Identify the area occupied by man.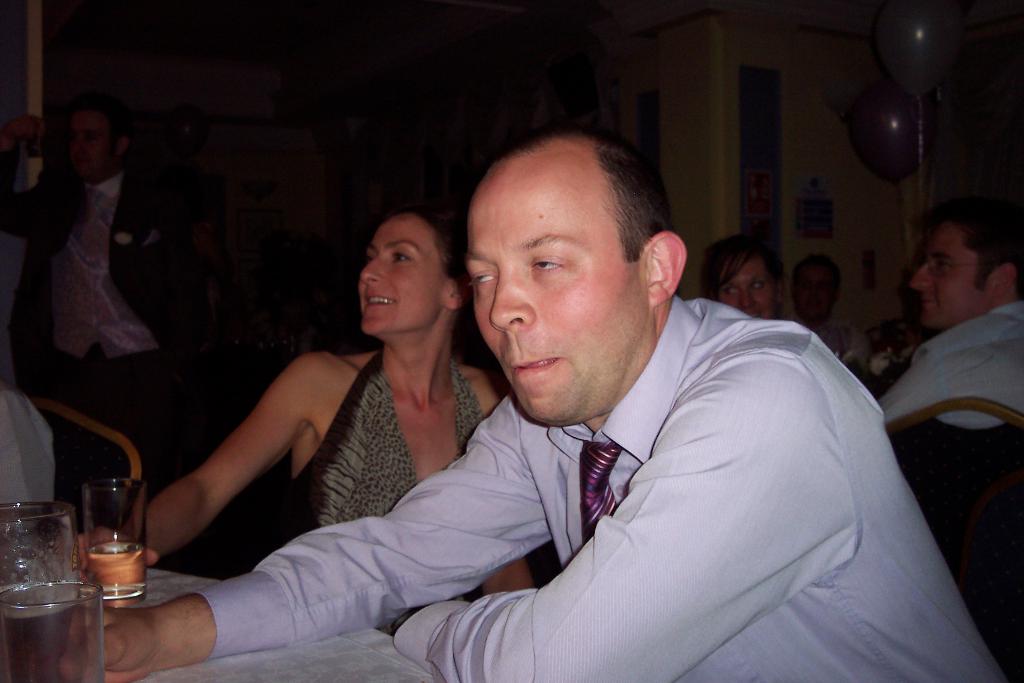
Area: (left=5, top=95, right=214, bottom=484).
